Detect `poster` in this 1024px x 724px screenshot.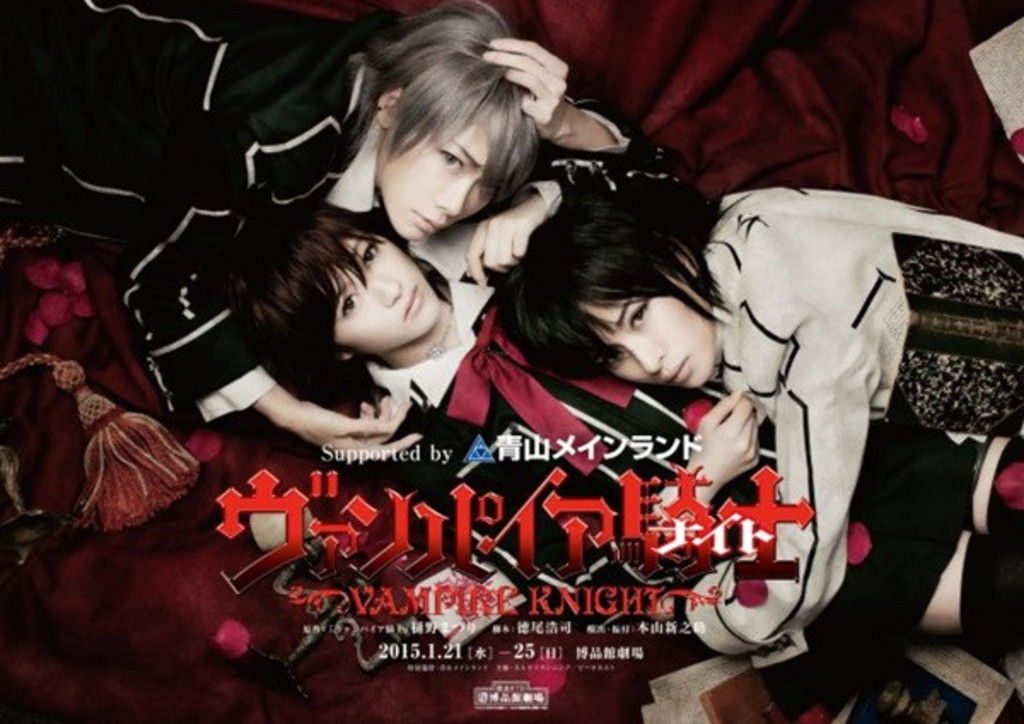
Detection: region(0, 0, 1022, 722).
